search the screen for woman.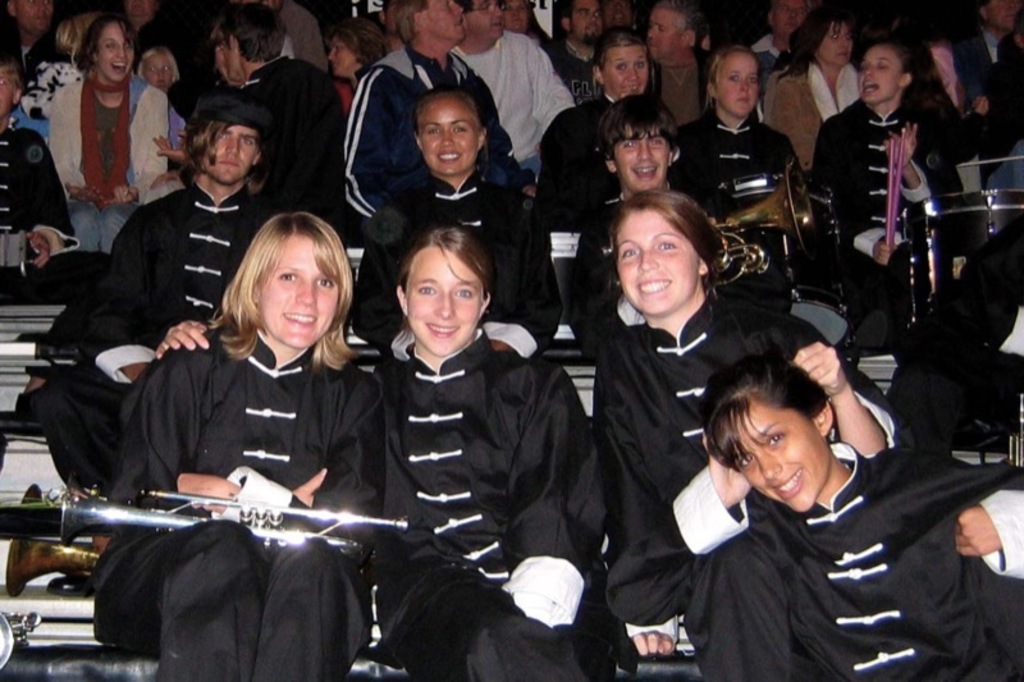
Found at x1=690 y1=353 x2=1023 y2=681.
